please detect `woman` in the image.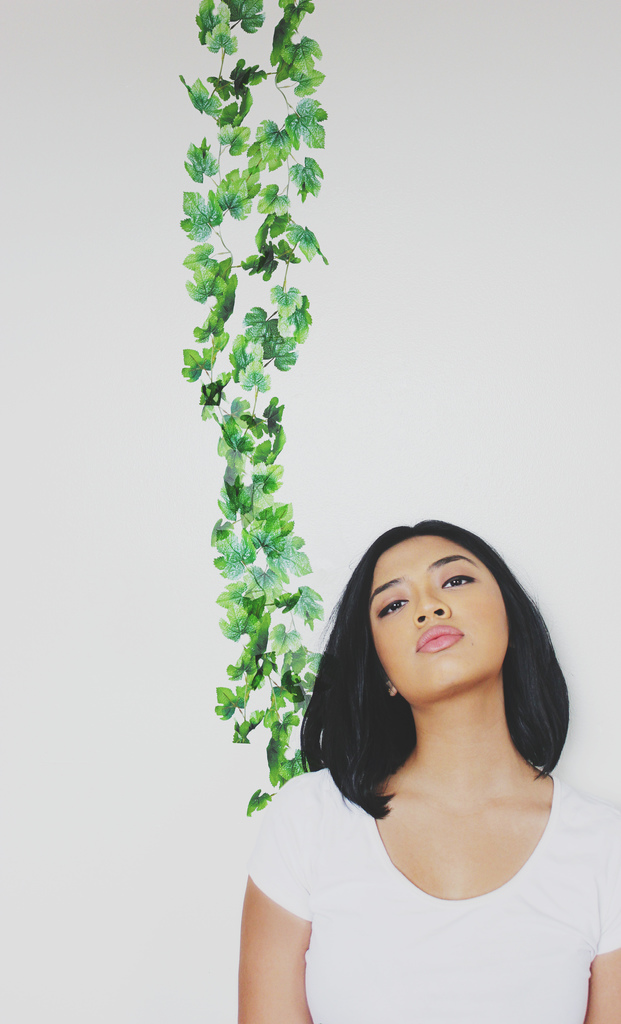
rect(229, 455, 593, 1021).
